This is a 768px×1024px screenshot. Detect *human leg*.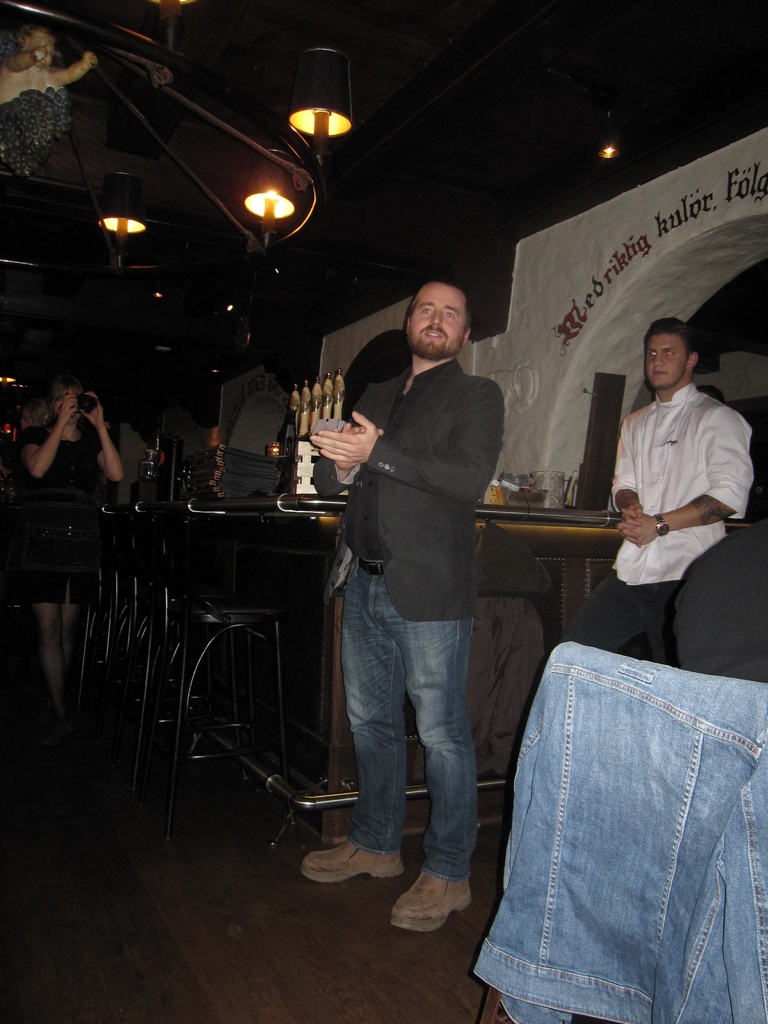
rect(401, 626, 470, 929).
